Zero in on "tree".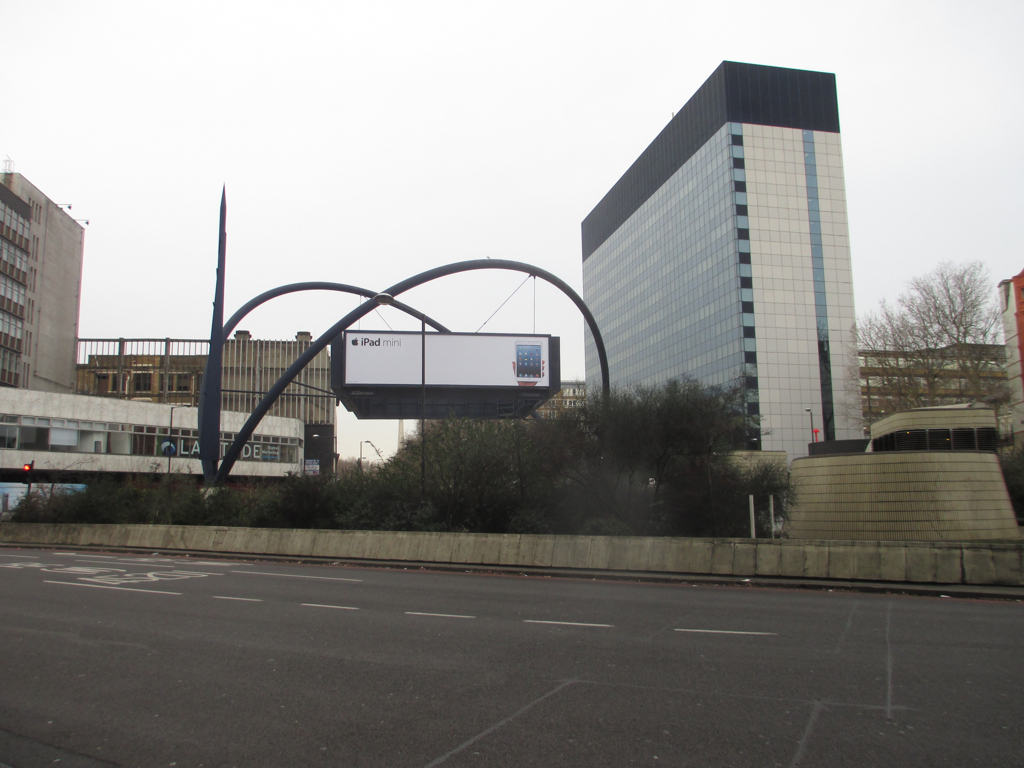
Zeroed in: [920, 243, 1004, 375].
